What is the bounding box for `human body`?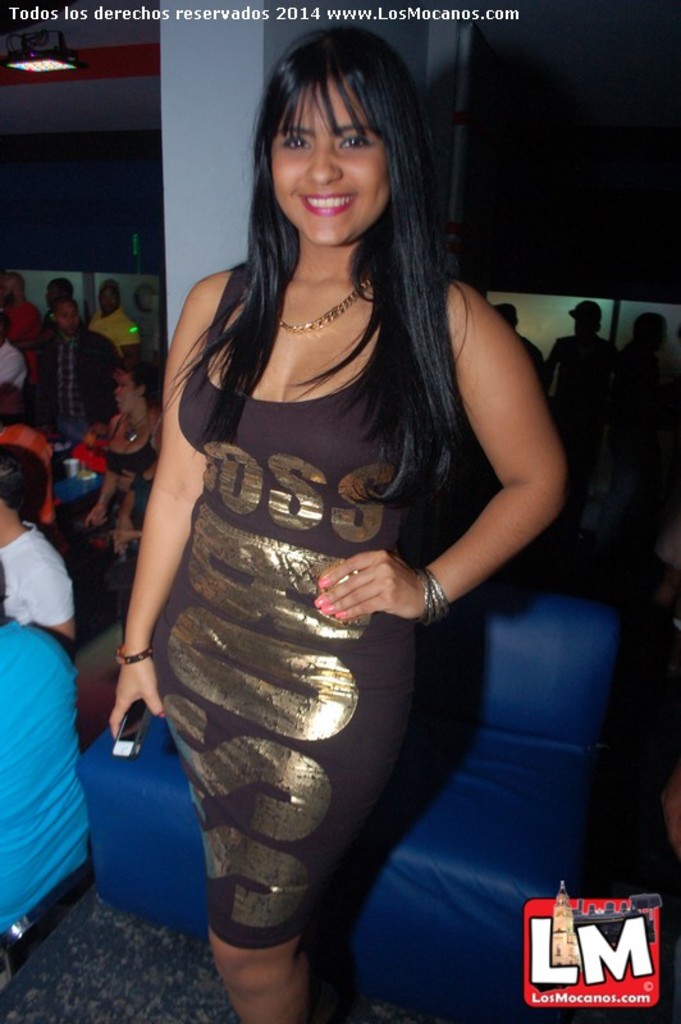
(x1=1, y1=575, x2=88, y2=931).
